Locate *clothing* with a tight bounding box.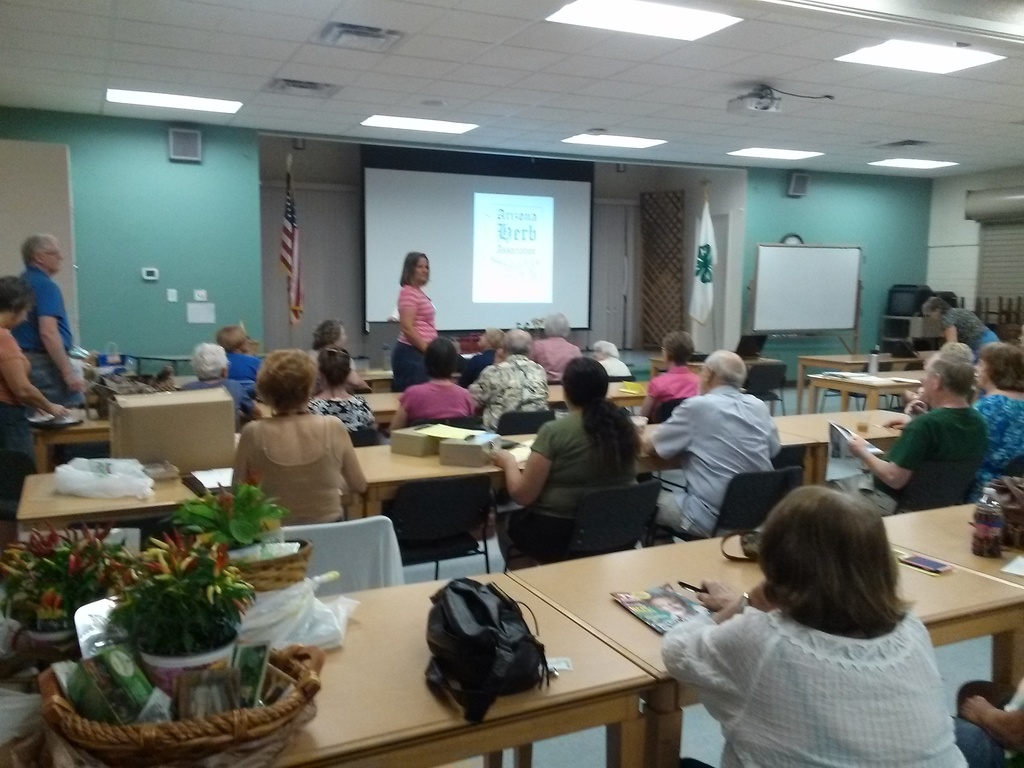
left=973, top=396, right=1023, bottom=486.
